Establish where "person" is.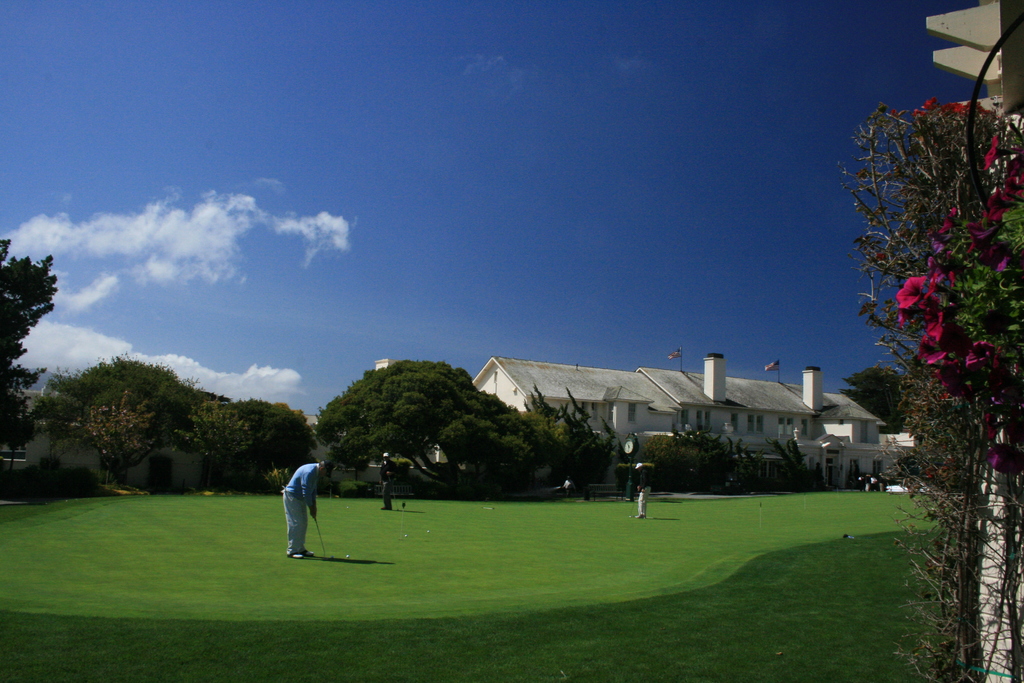
Established at <region>636, 459, 650, 516</region>.
